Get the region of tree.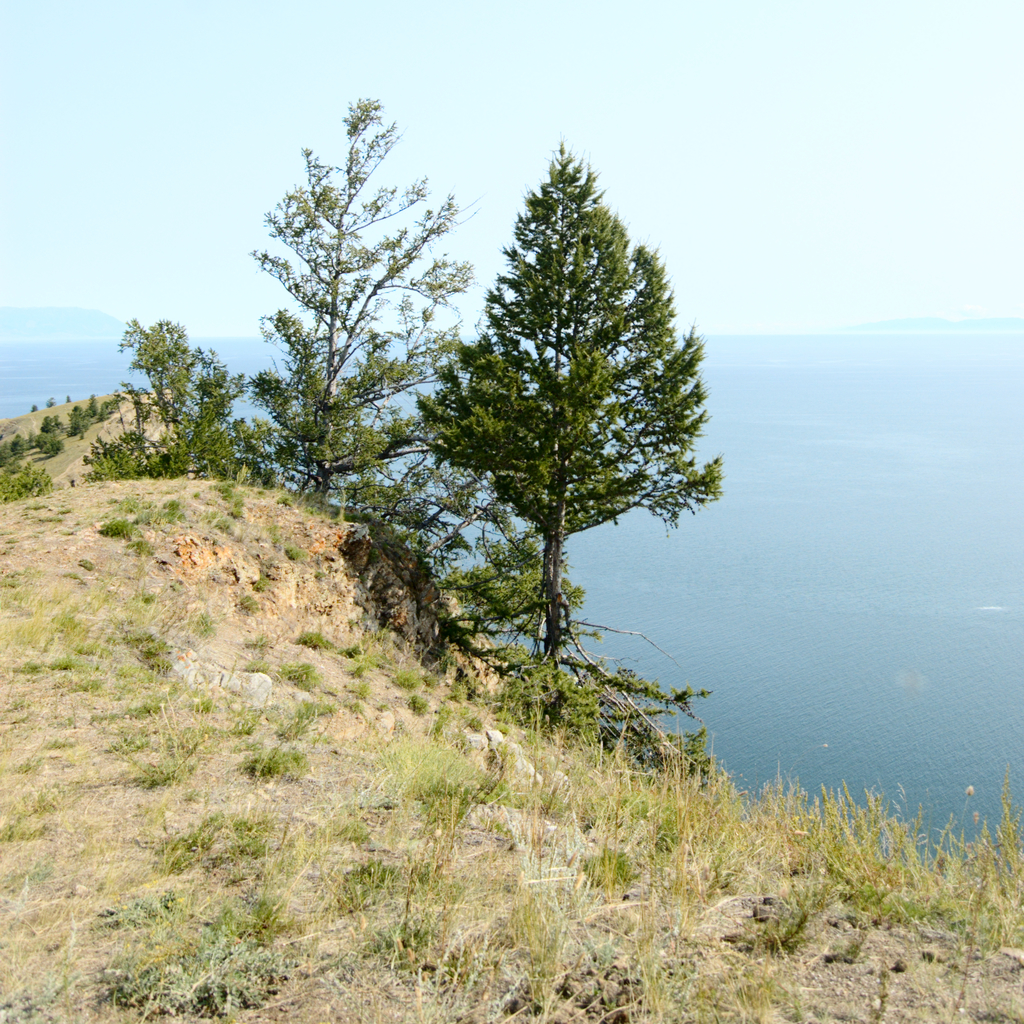
box(84, 389, 108, 426).
